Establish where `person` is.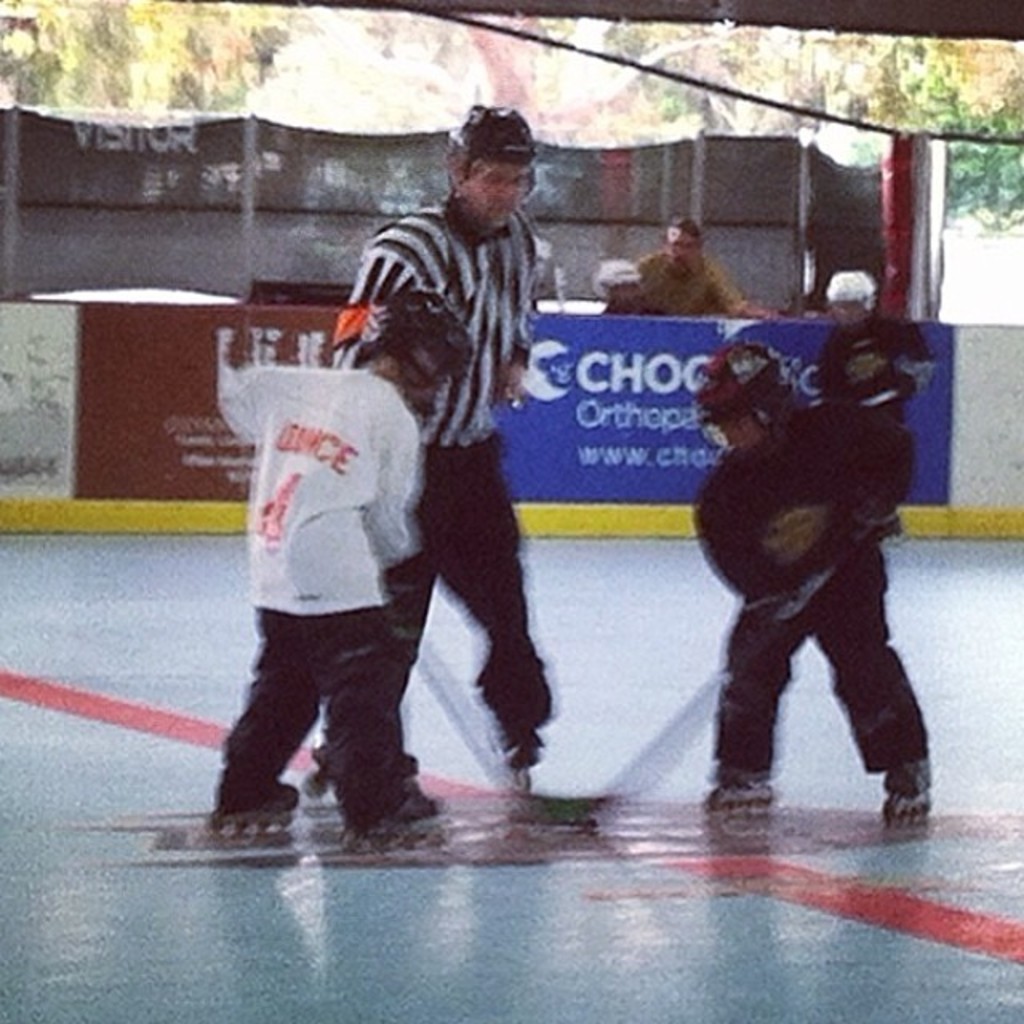
Established at <region>678, 333, 826, 461</region>.
